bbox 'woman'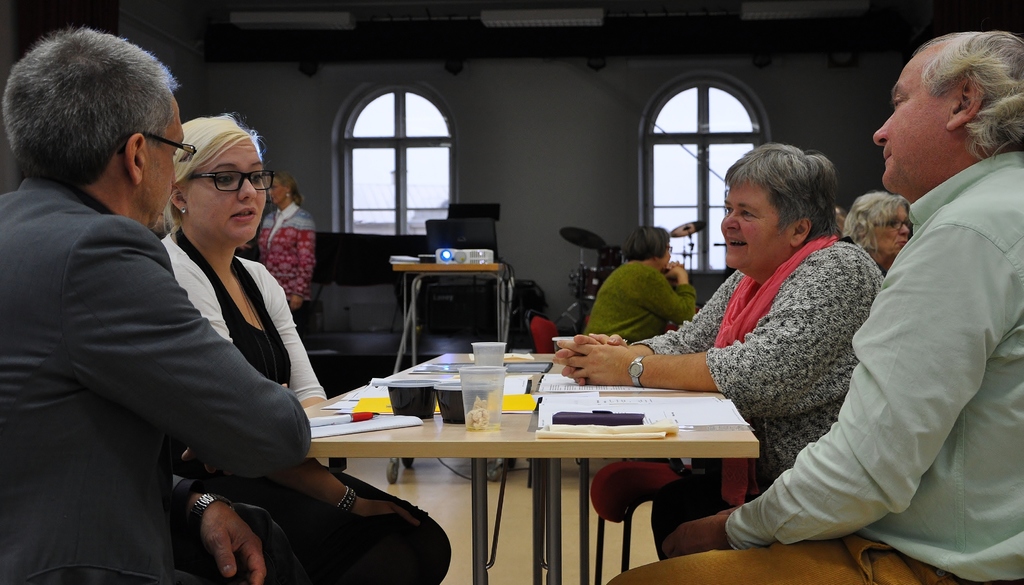
{"x1": 579, "y1": 220, "x2": 688, "y2": 341}
